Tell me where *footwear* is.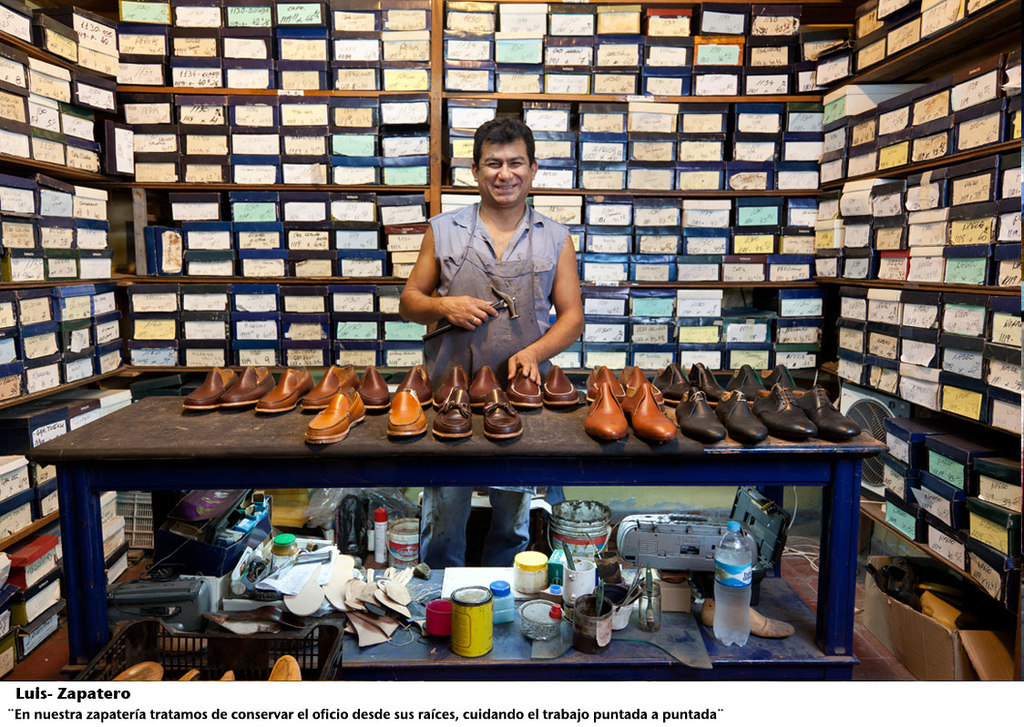
*footwear* is at left=115, top=661, right=162, bottom=681.
